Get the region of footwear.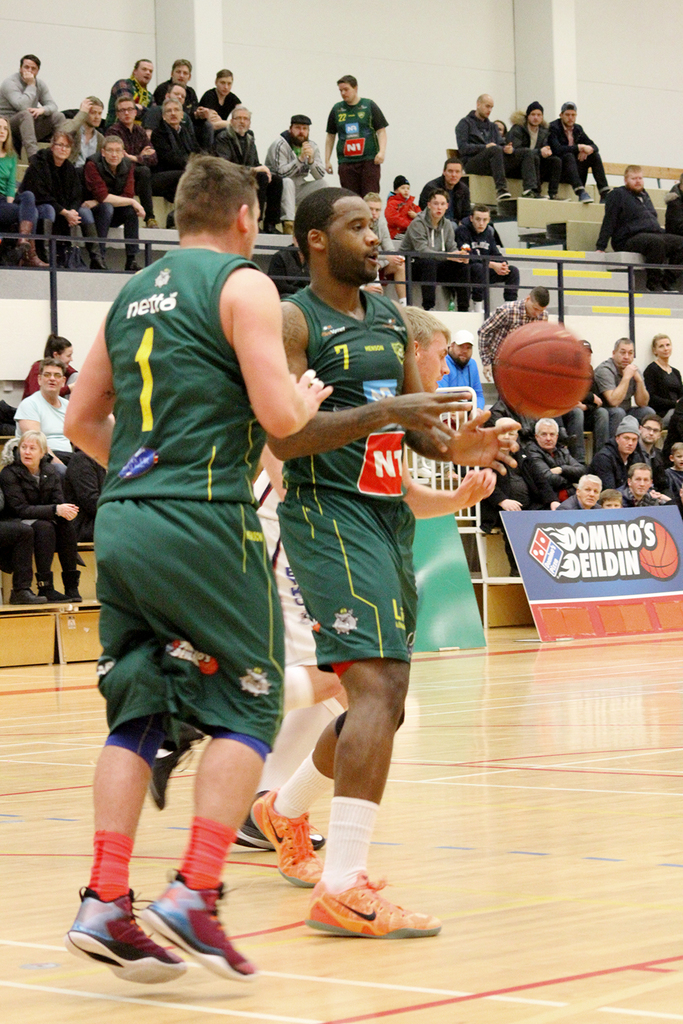
x1=604 y1=178 x2=619 y2=197.
